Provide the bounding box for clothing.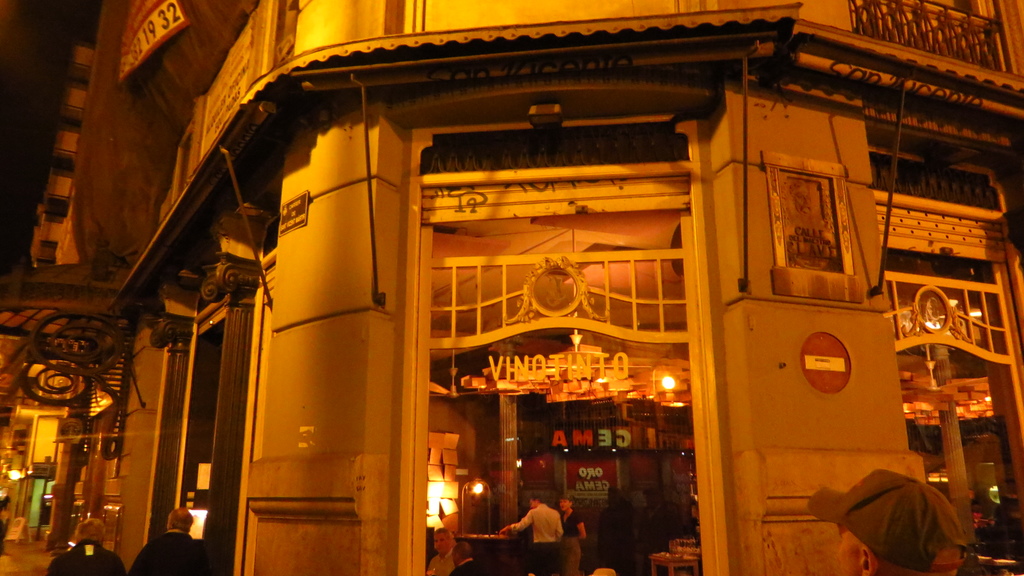
box=[490, 492, 584, 565].
